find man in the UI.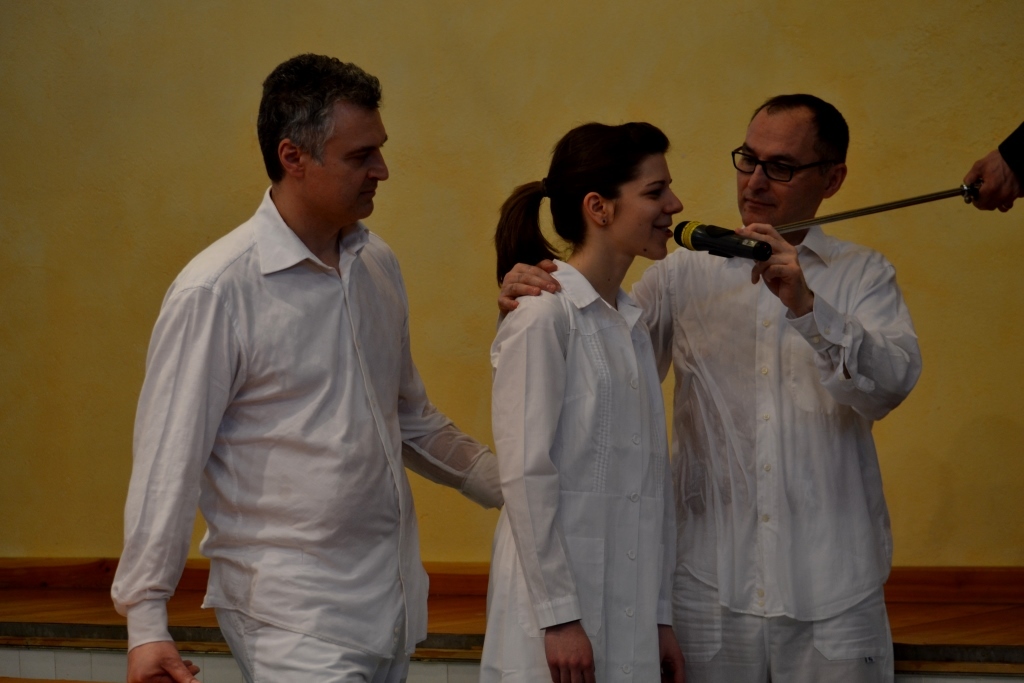
UI element at [left=497, top=87, right=924, bottom=681].
